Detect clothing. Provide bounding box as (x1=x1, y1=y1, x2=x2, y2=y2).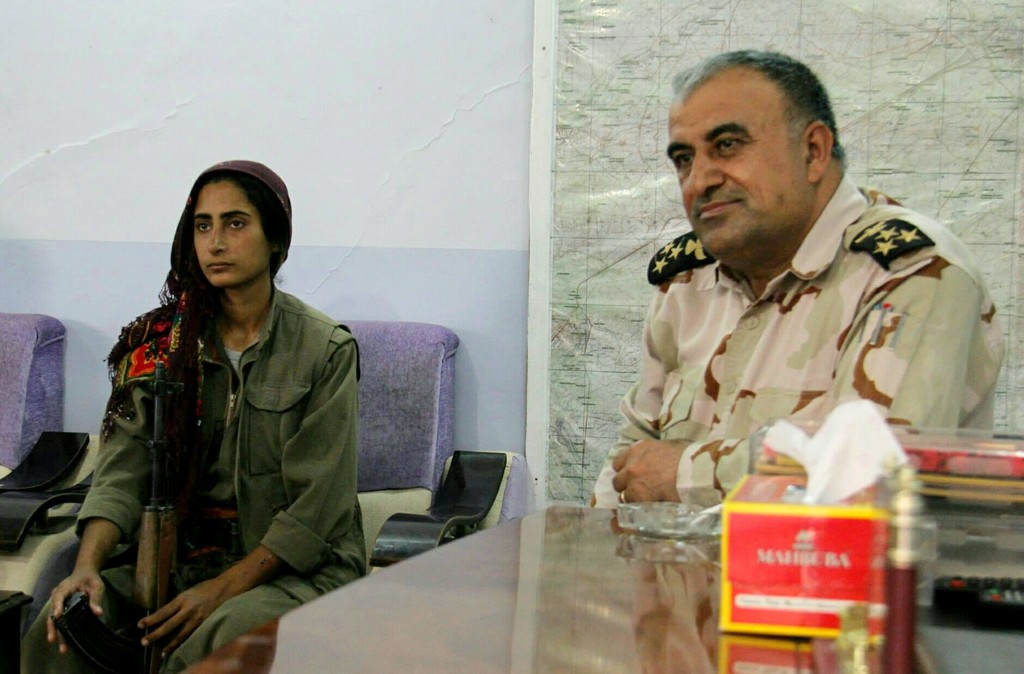
(x1=612, y1=169, x2=1001, y2=527).
